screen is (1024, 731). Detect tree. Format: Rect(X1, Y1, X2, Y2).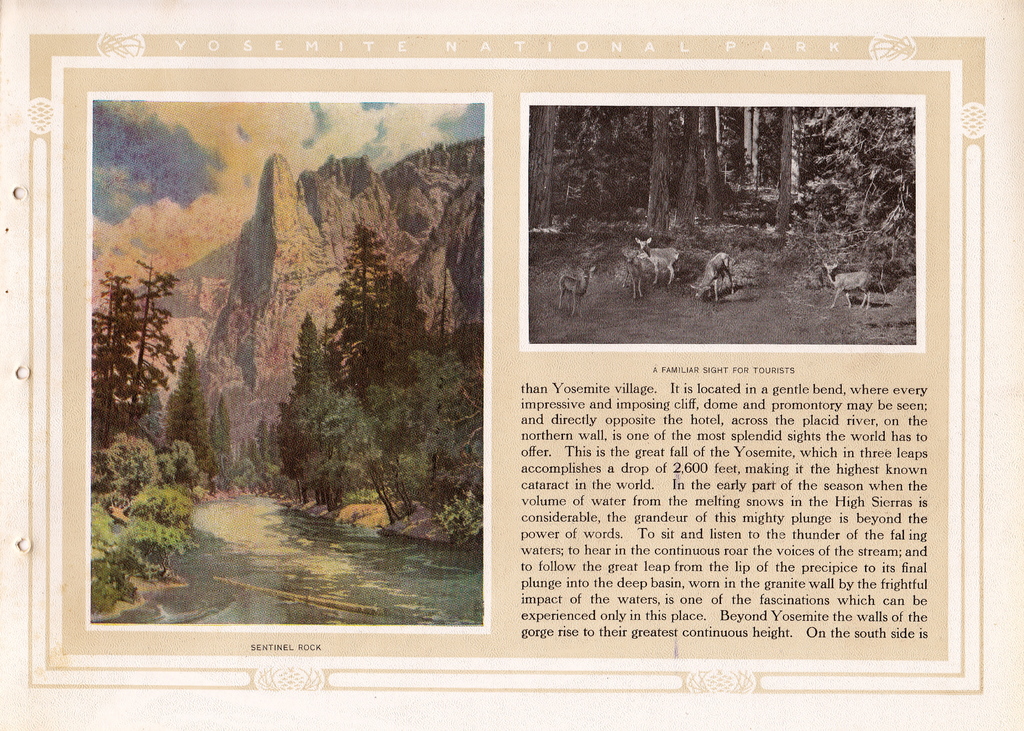
Rect(157, 337, 209, 483).
